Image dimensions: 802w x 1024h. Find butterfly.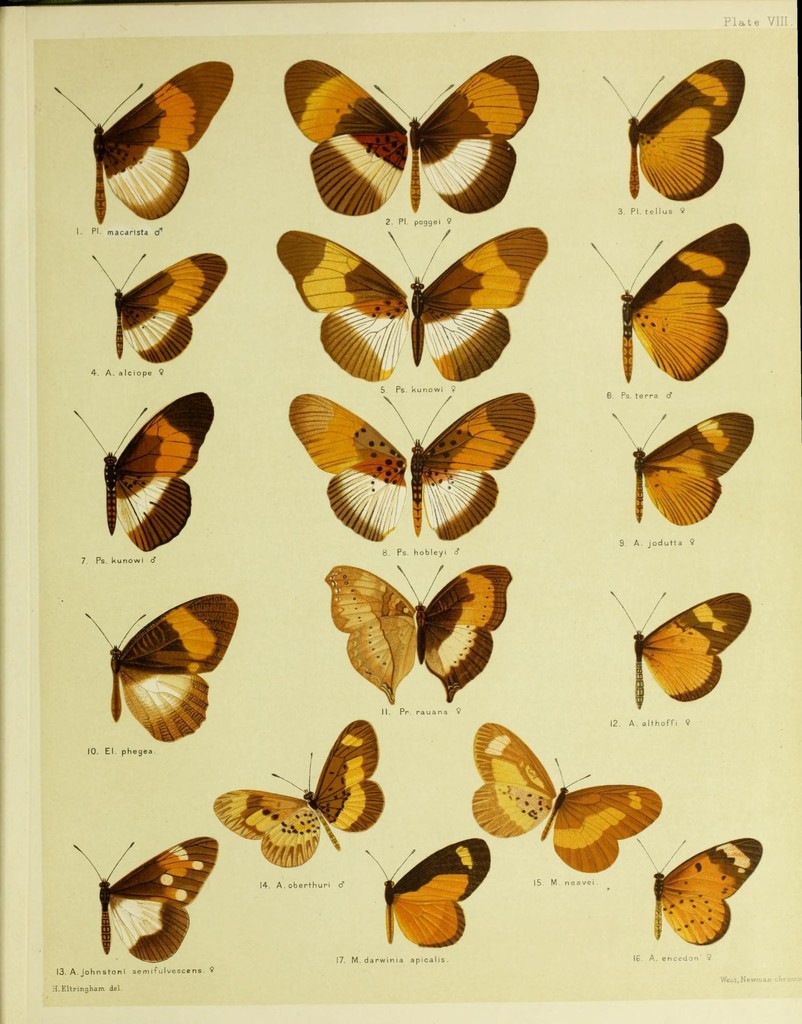
[365, 842, 486, 947].
